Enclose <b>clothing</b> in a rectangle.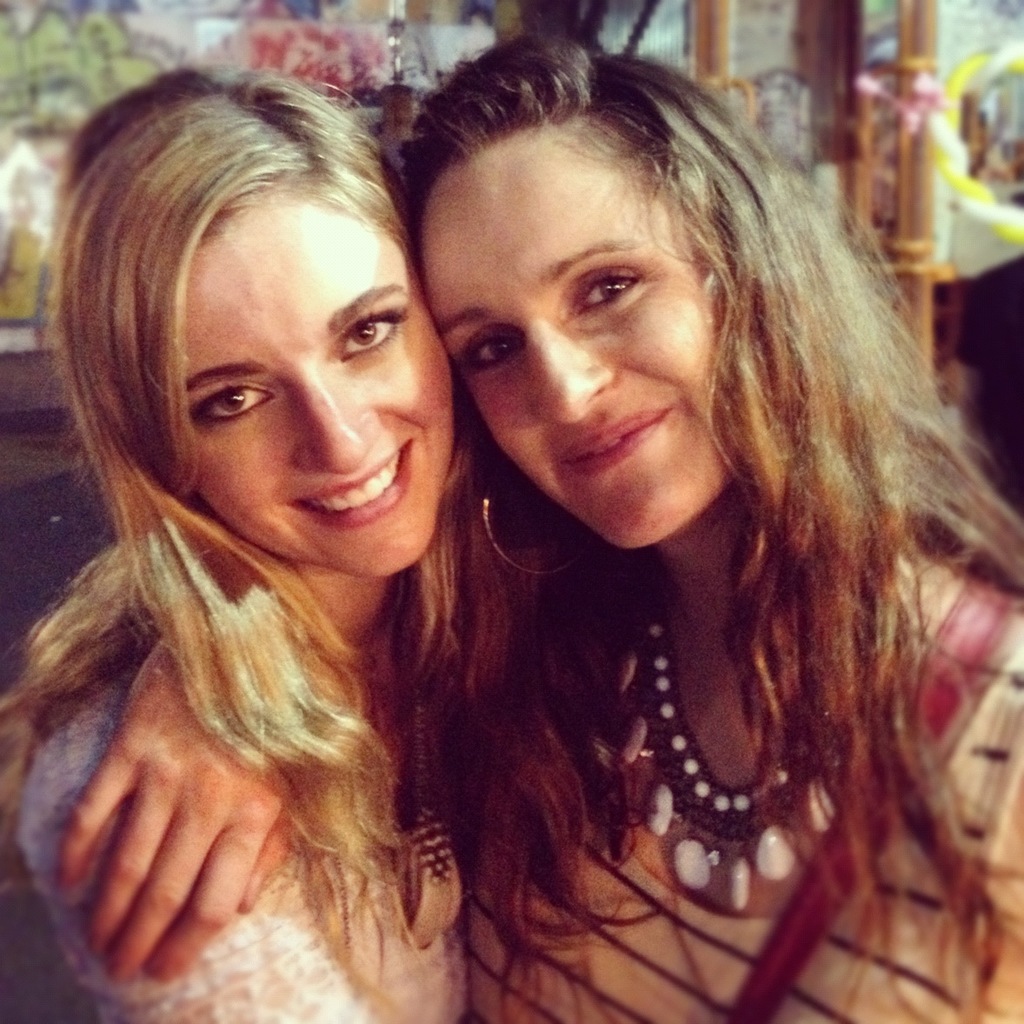
x1=462 y1=552 x2=1023 y2=1023.
